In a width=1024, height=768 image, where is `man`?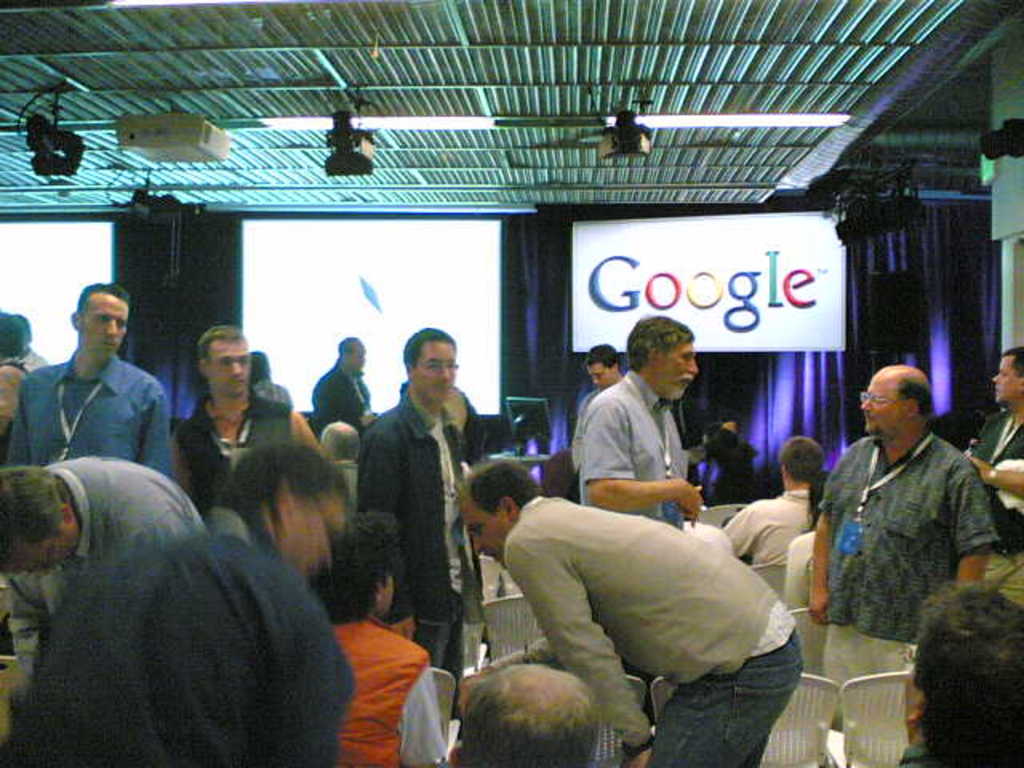
l=317, t=422, r=362, b=461.
